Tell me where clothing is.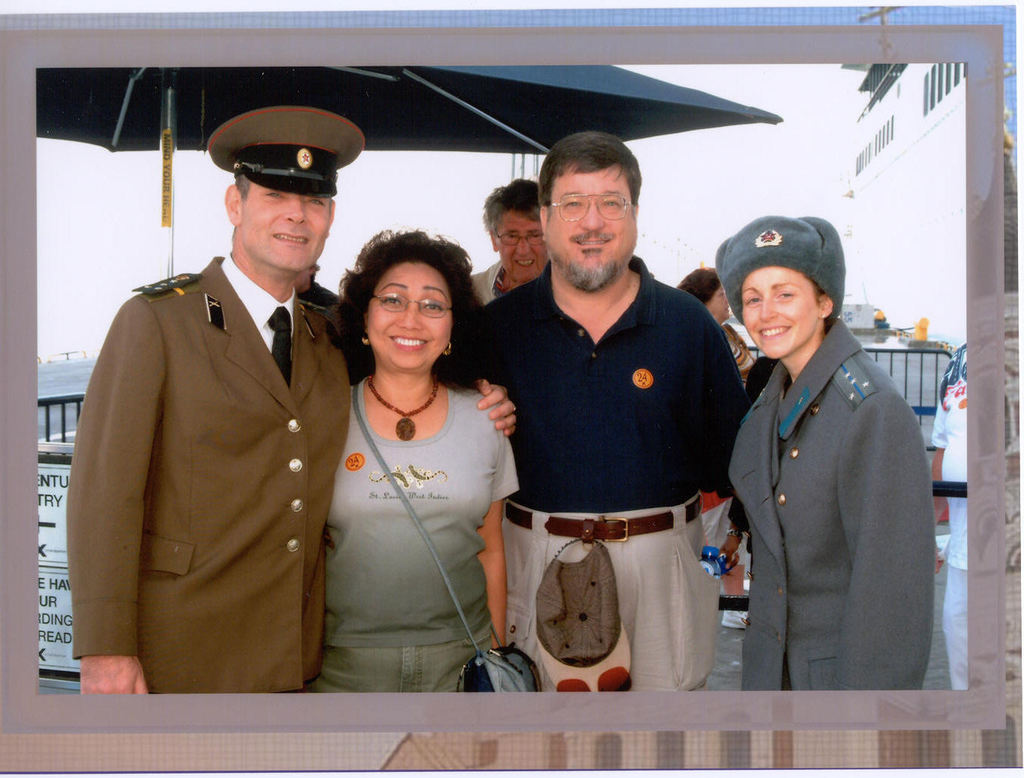
clothing is at BBox(462, 249, 752, 692).
